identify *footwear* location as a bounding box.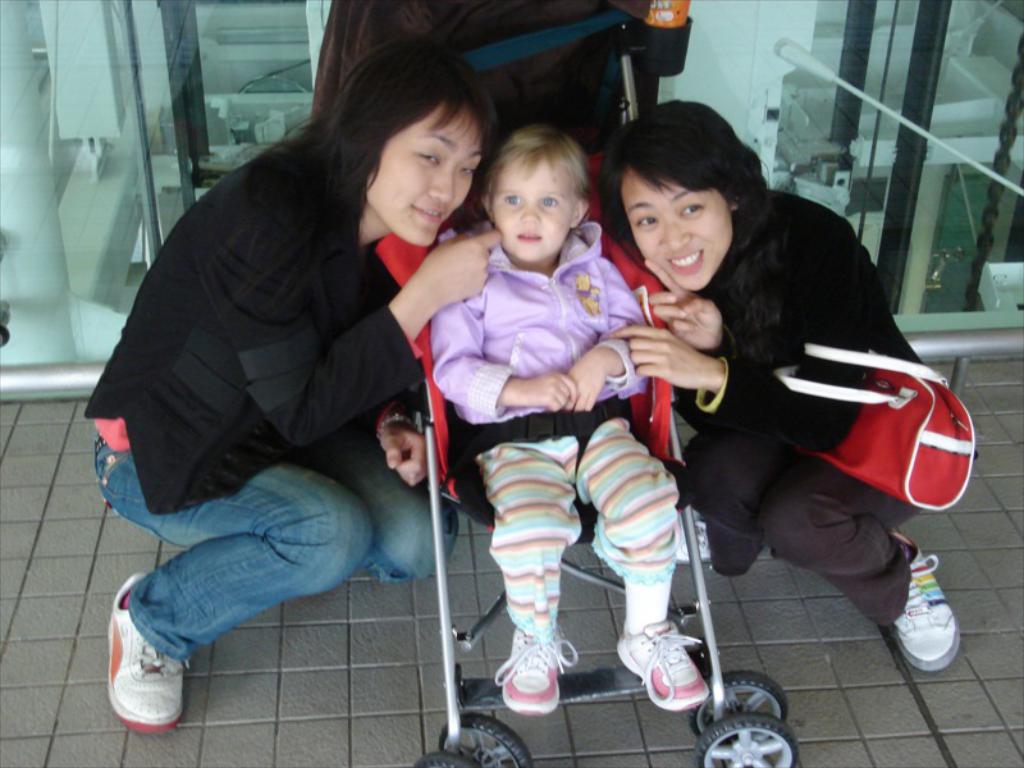
Rect(895, 531, 969, 671).
